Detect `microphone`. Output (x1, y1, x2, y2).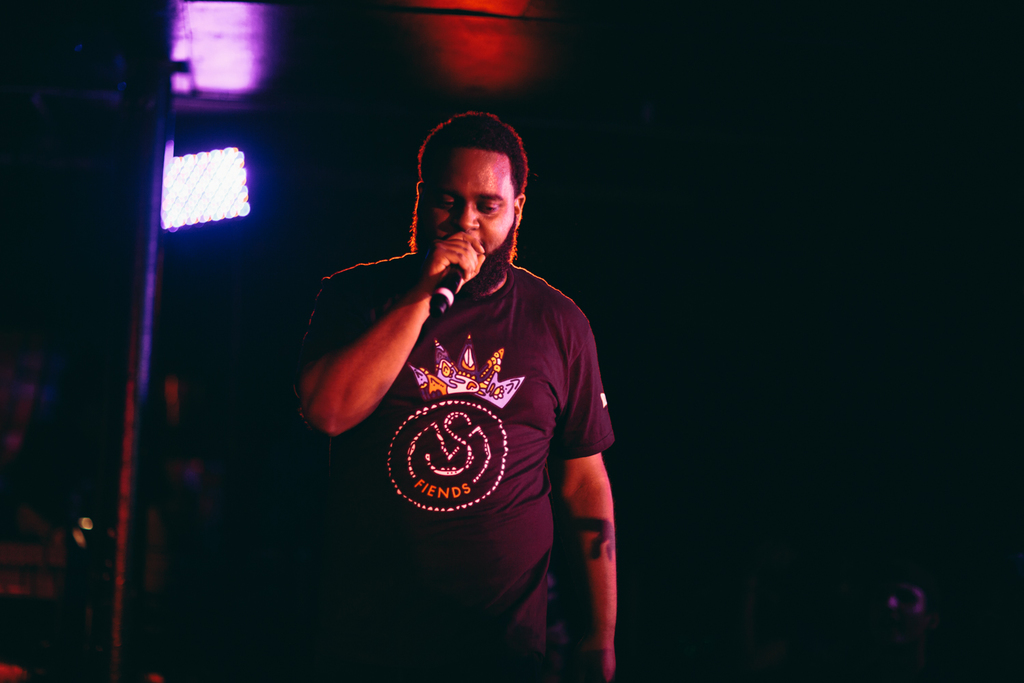
(429, 260, 464, 317).
